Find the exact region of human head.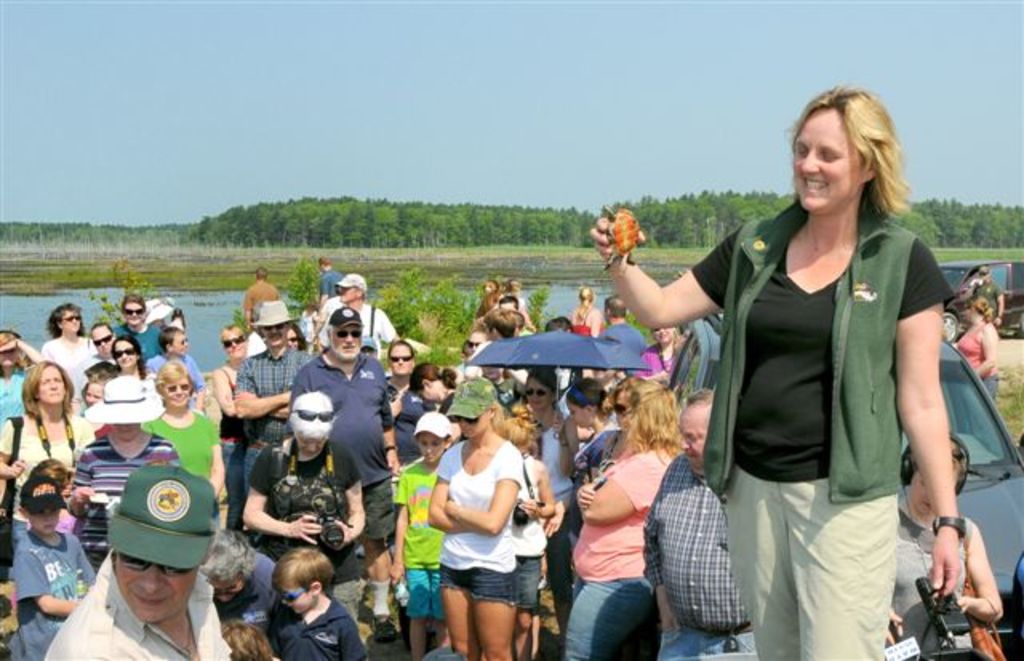
Exact region: bbox(629, 378, 677, 429).
